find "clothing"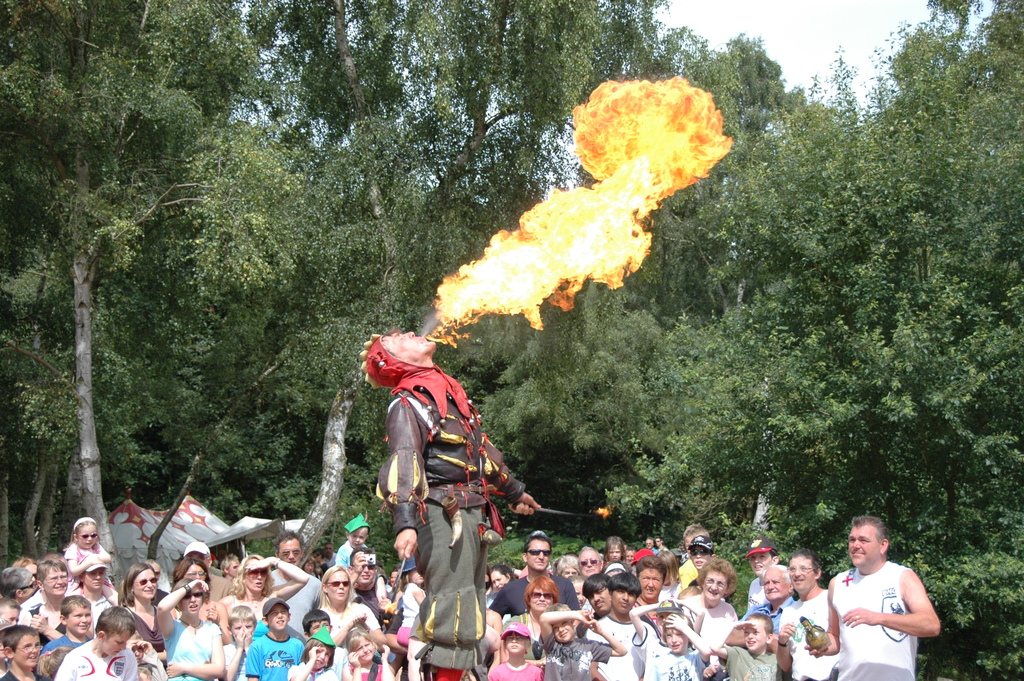
Rect(289, 659, 336, 680)
